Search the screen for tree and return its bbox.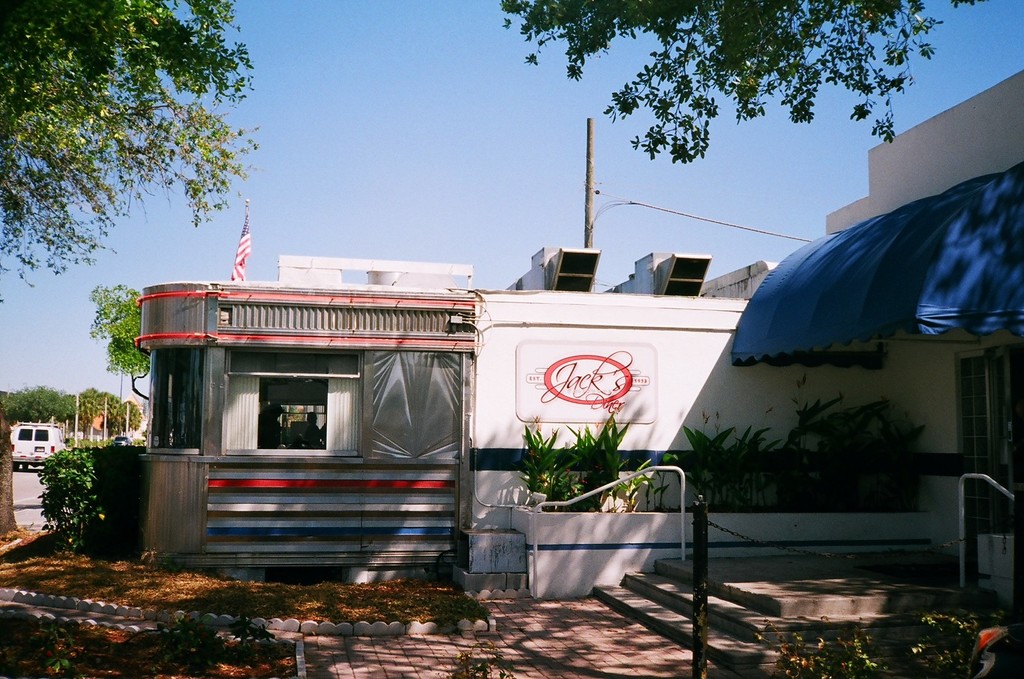
Found: pyautogui.locateOnScreen(493, 0, 985, 164).
